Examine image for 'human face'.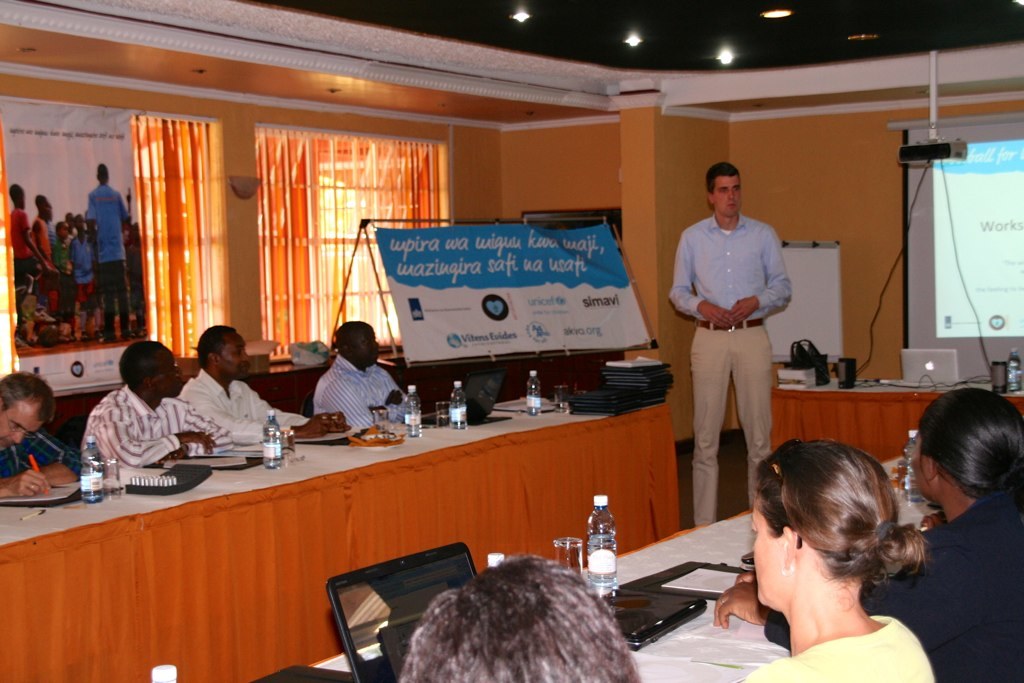
Examination result: bbox(750, 510, 783, 604).
